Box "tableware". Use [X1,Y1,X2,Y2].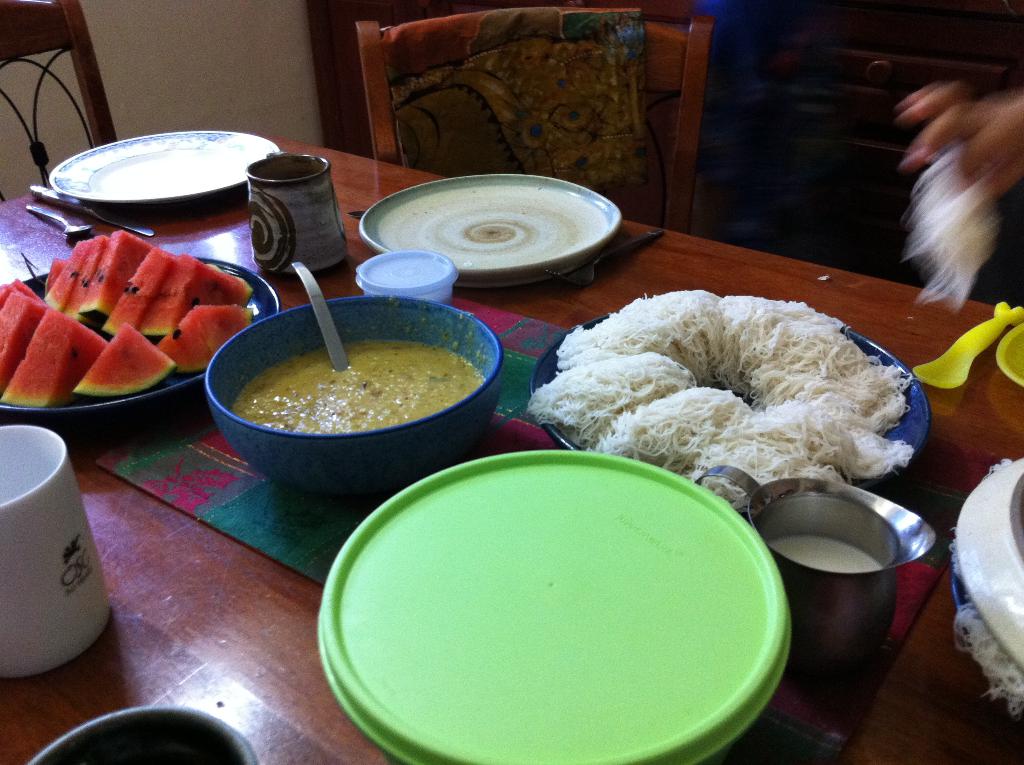
[953,556,1023,714].
